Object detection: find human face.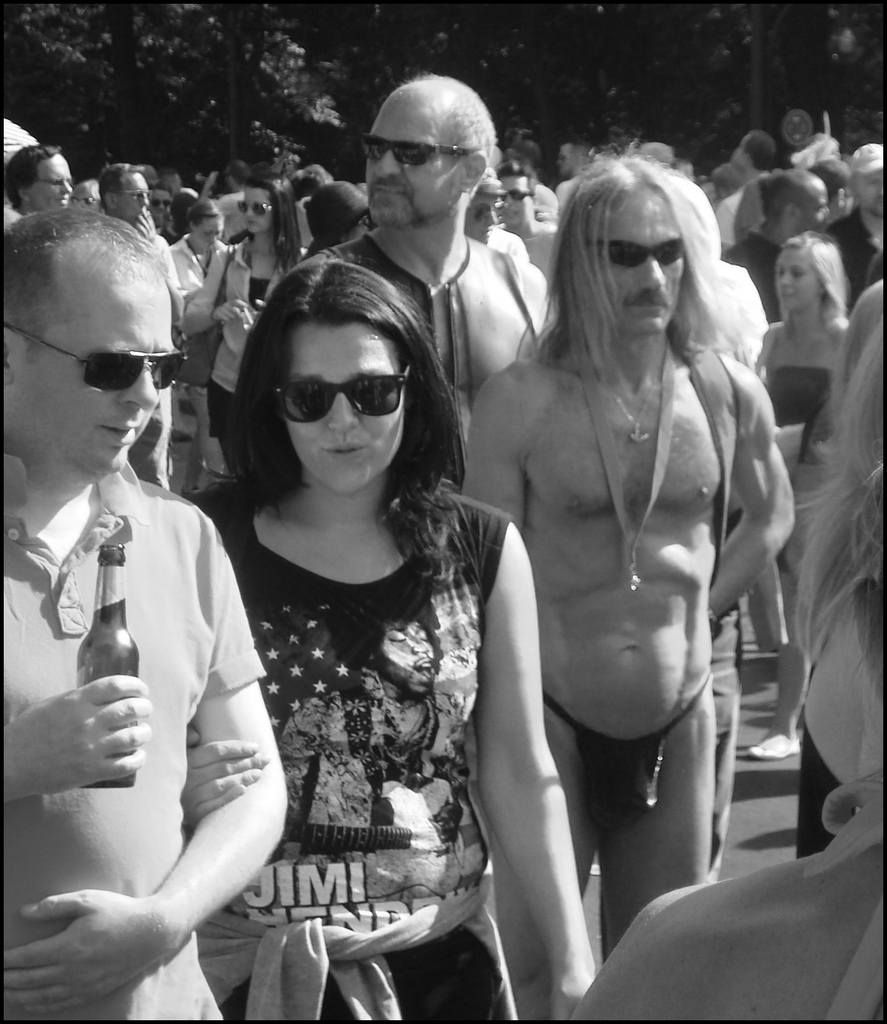
Rect(588, 189, 685, 332).
